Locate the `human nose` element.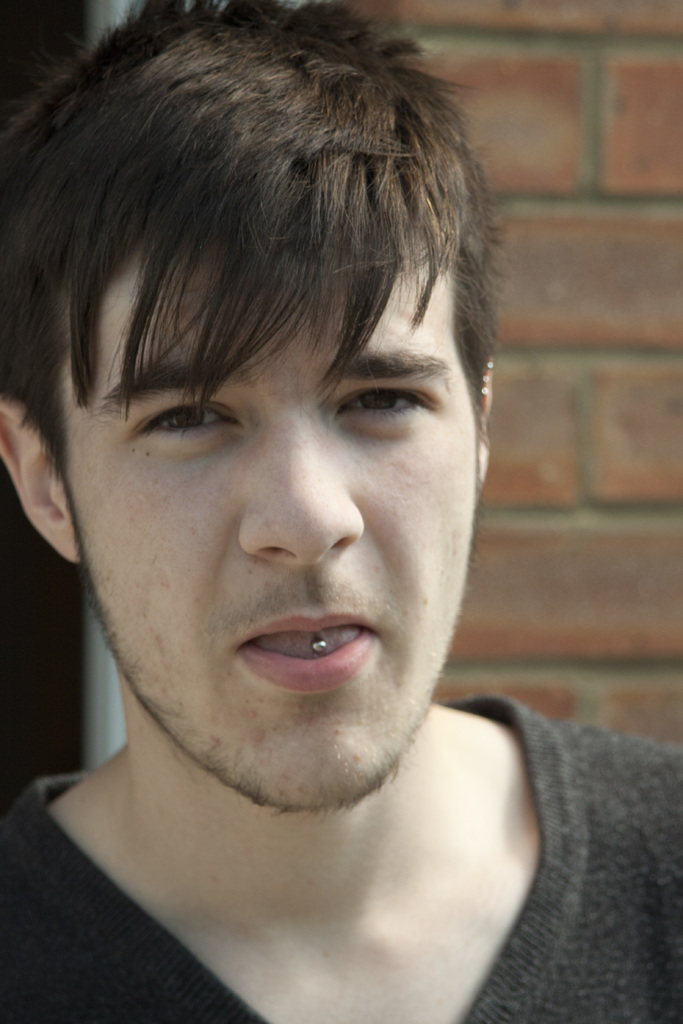
Element bbox: <region>236, 415, 365, 568</region>.
